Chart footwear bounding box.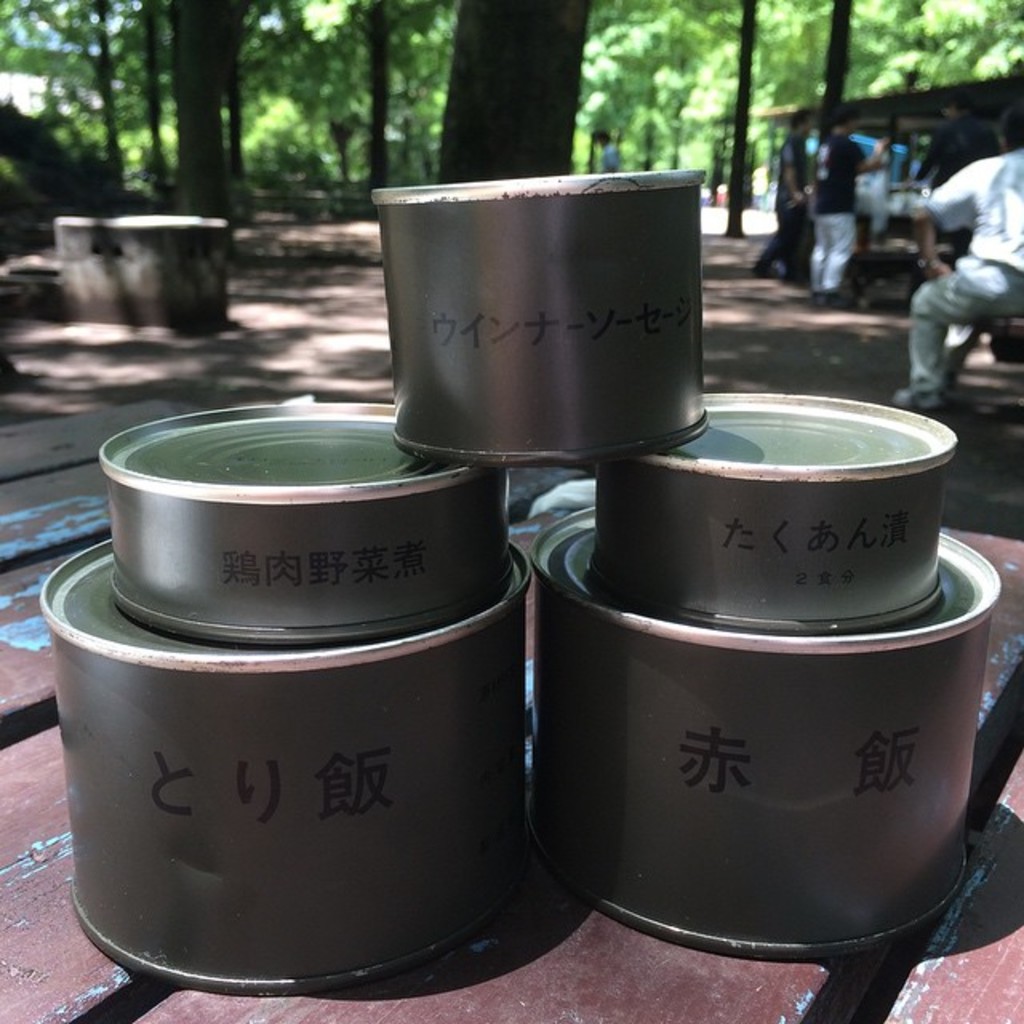
Charted: box=[890, 354, 955, 411].
